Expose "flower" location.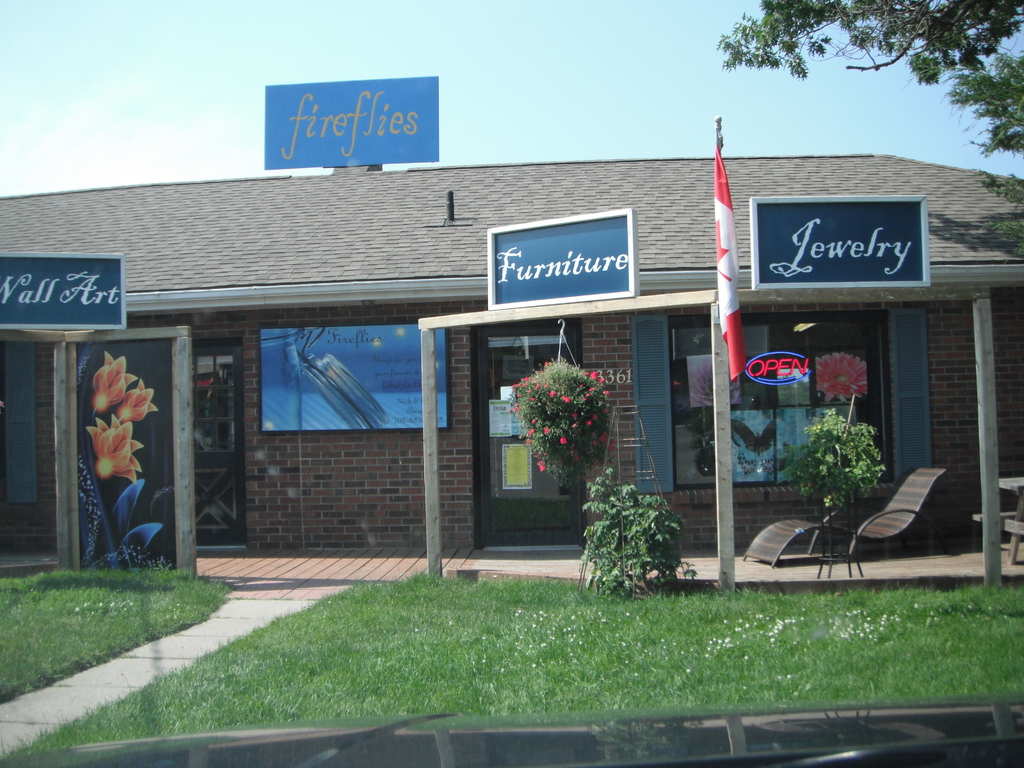
Exposed at detection(508, 403, 515, 415).
